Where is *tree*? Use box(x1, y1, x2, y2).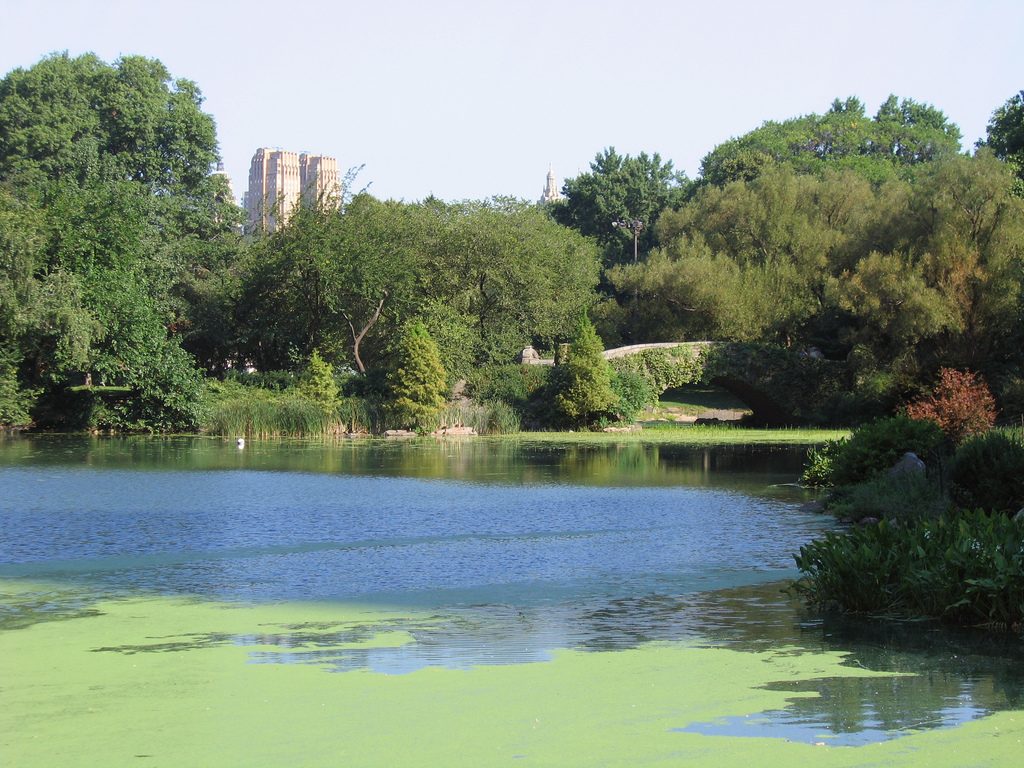
box(959, 93, 1023, 186).
